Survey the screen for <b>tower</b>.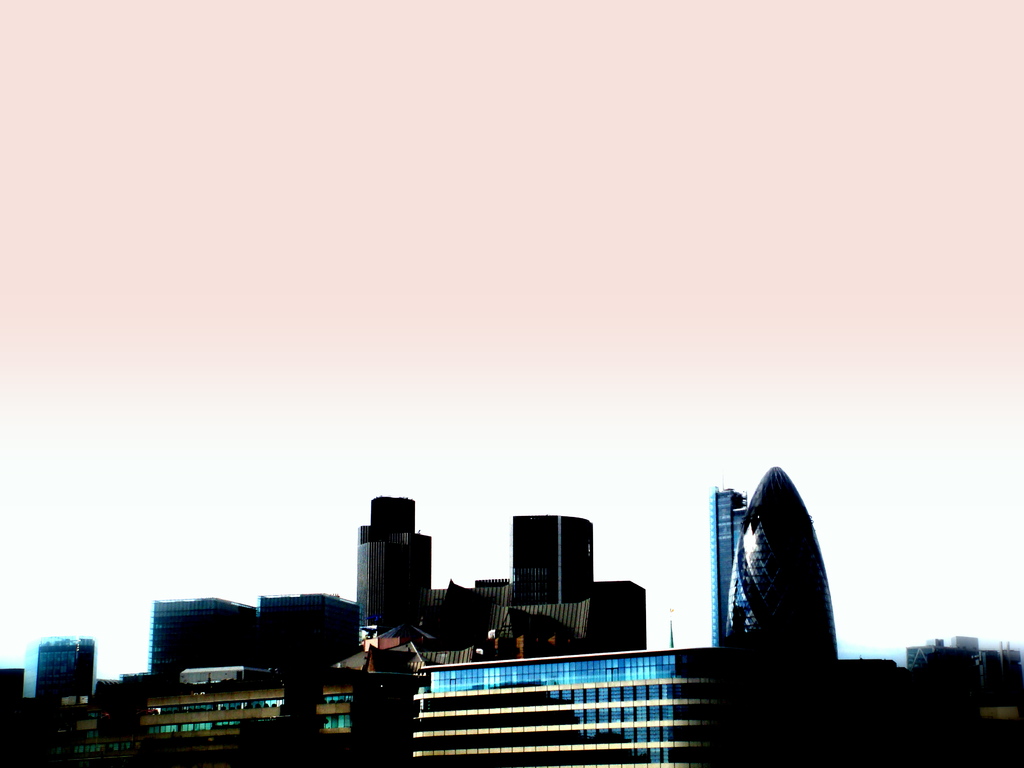
Survey found: detection(6, 620, 128, 716).
